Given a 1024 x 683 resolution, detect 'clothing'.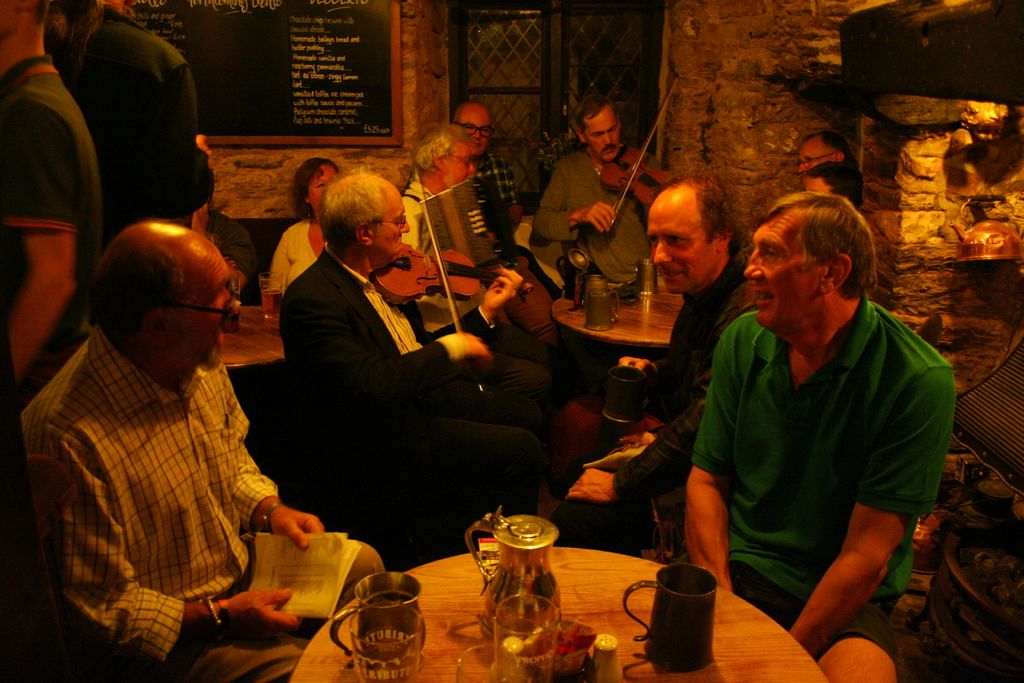
<region>4, 326, 423, 682</region>.
